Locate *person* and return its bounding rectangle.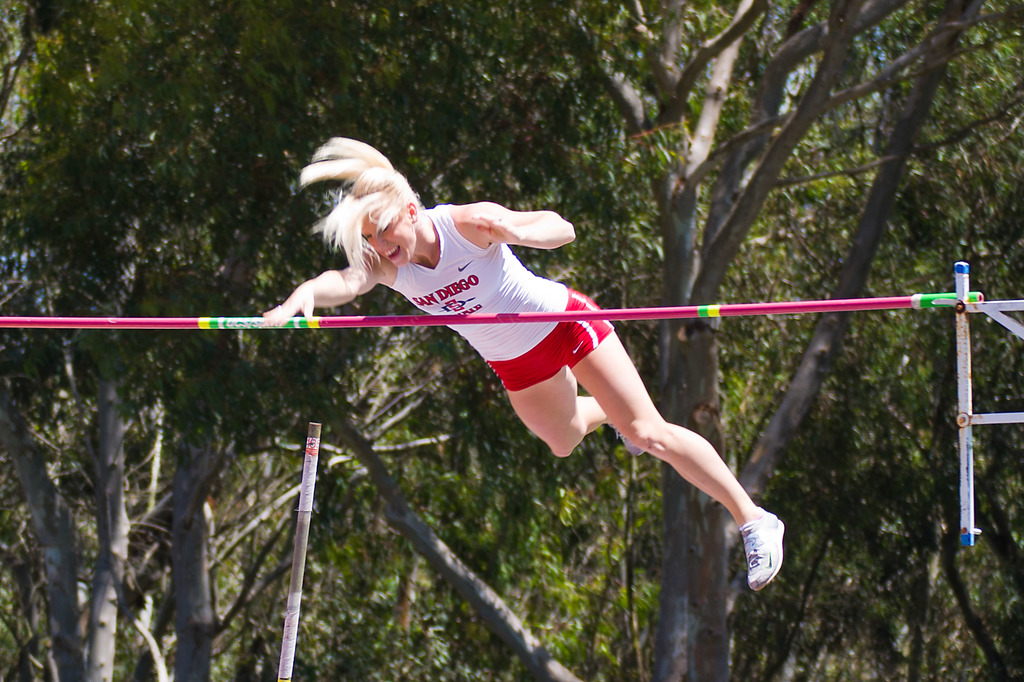
(263,138,734,602).
